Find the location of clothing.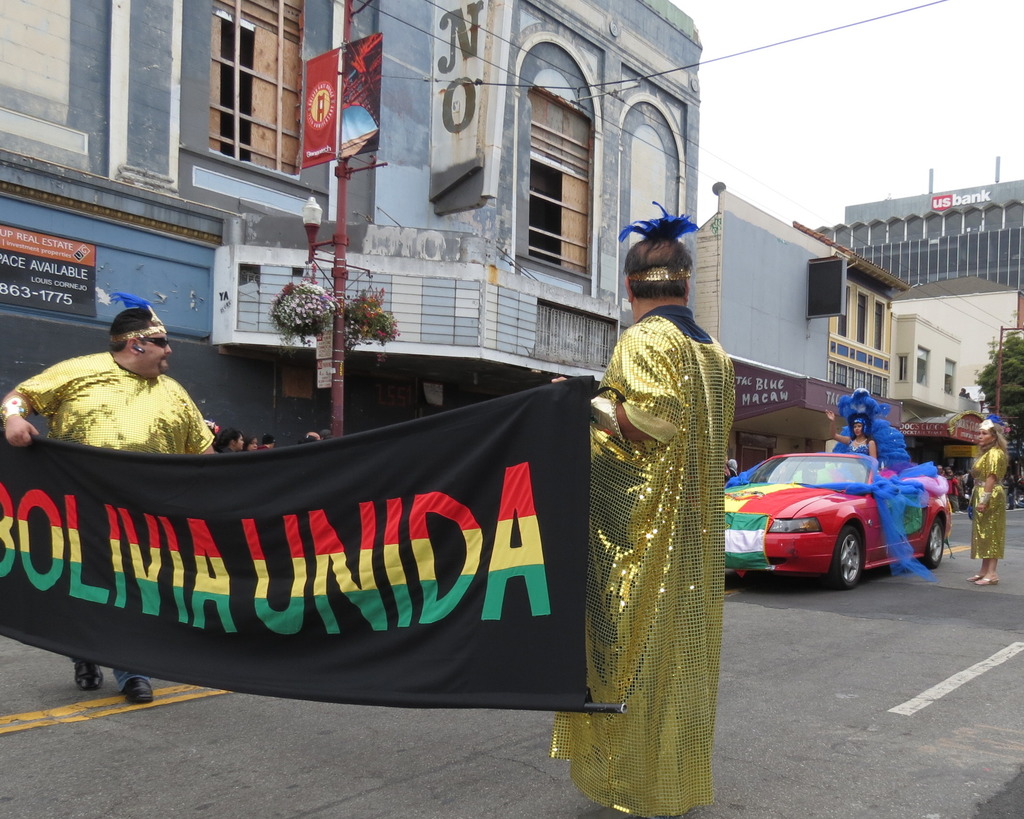
Location: <bbox>963, 439, 1018, 571</bbox>.
